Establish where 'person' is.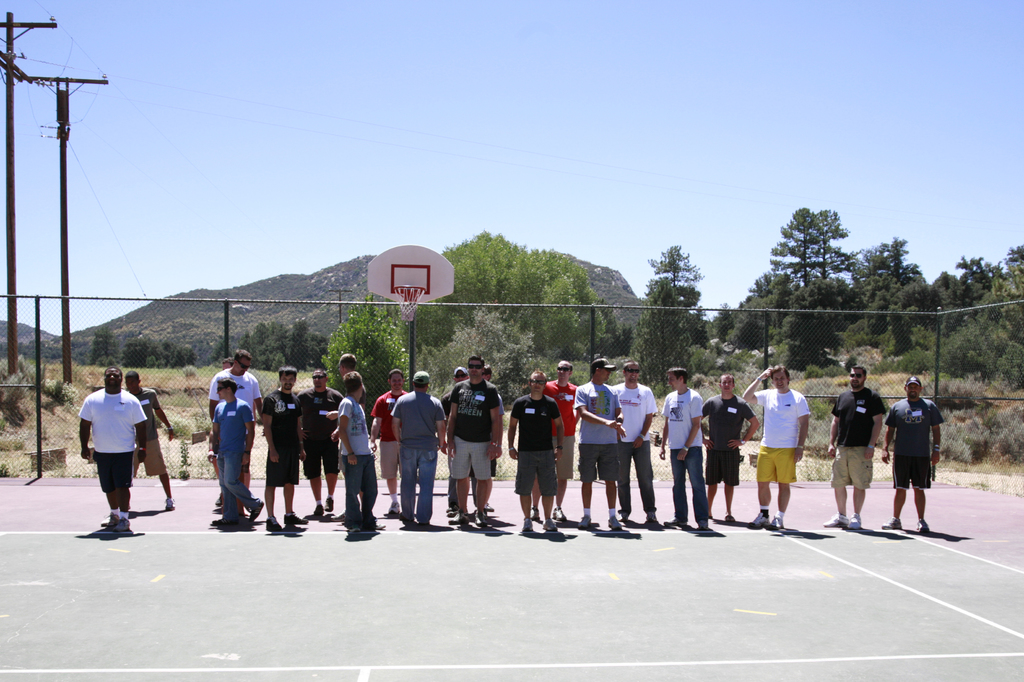
Established at [x1=742, y1=364, x2=814, y2=526].
